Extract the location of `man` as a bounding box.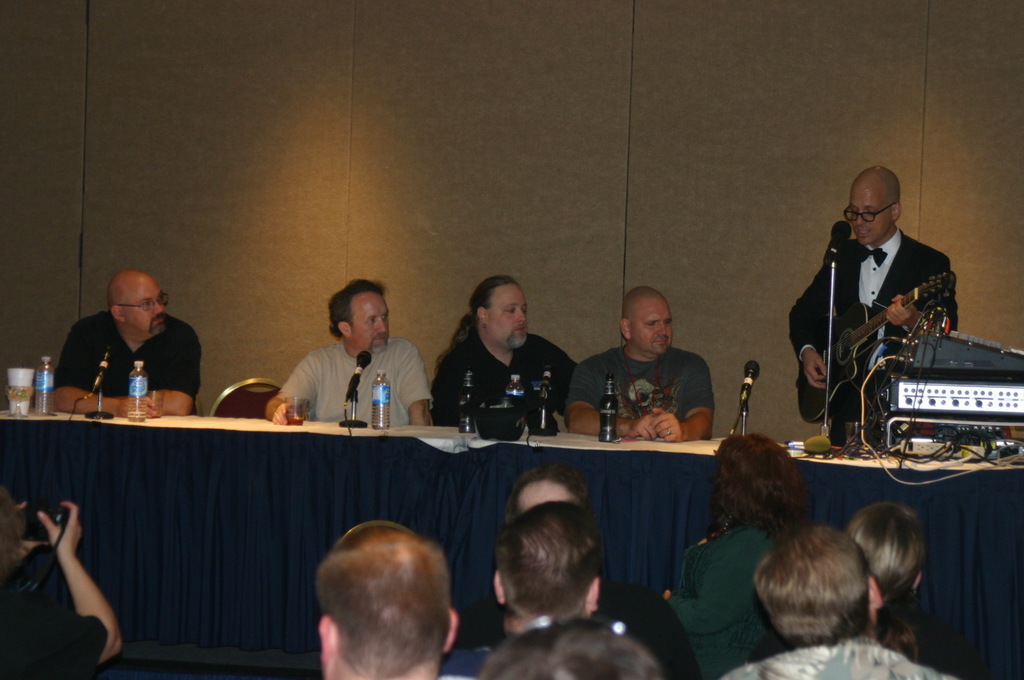
bbox(407, 262, 599, 445).
